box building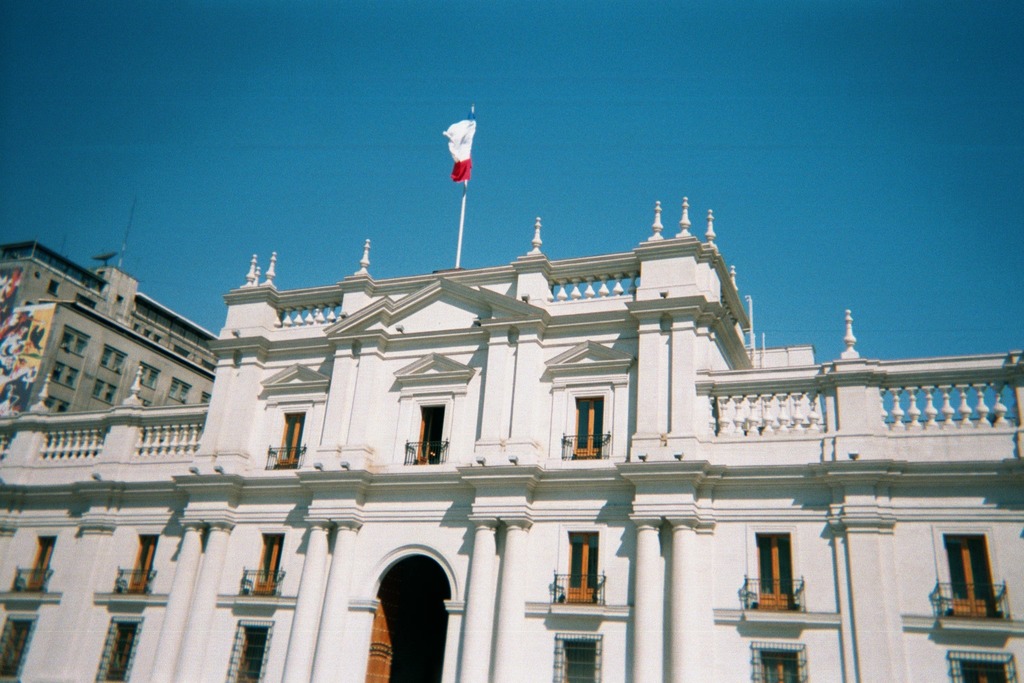
l=0, t=242, r=220, b=414
